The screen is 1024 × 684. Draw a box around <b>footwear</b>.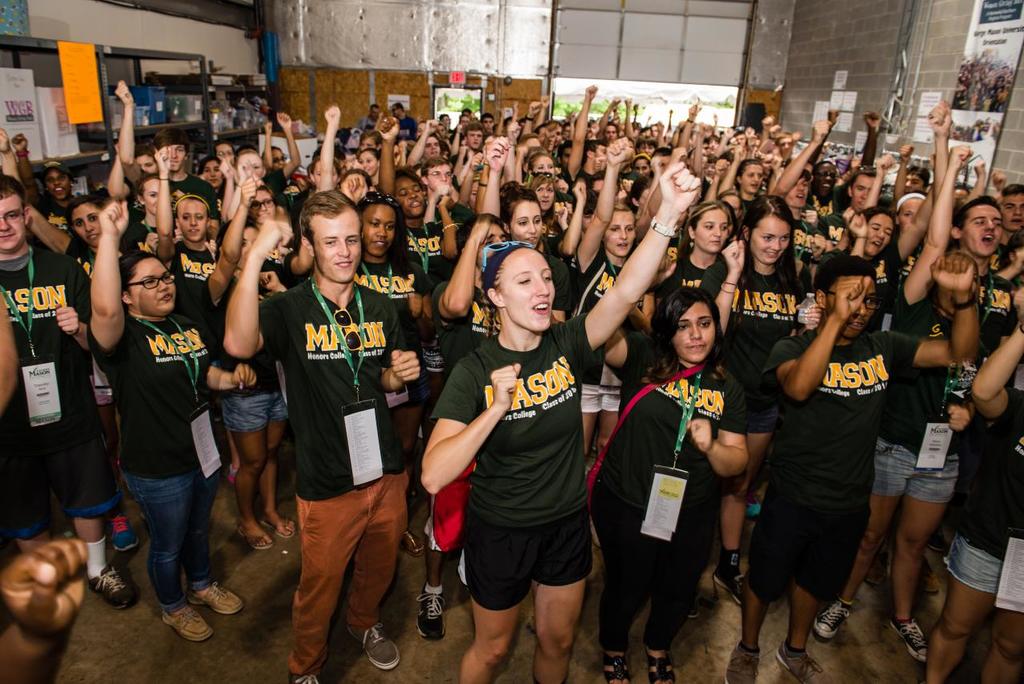
{"x1": 401, "y1": 528, "x2": 421, "y2": 554}.
